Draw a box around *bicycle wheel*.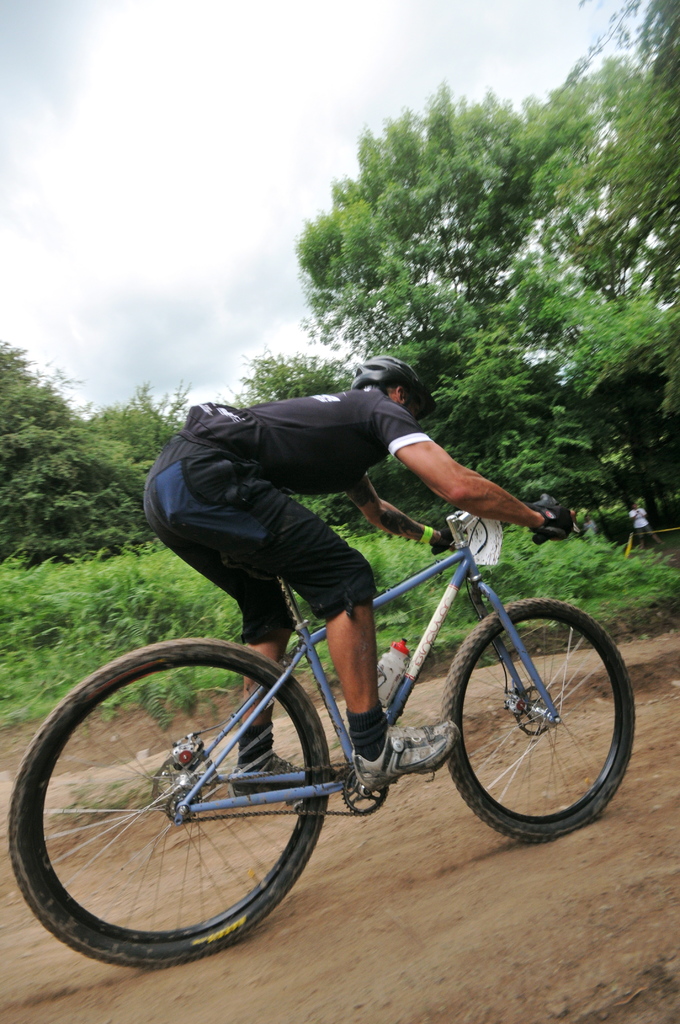
bbox(8, 655, 348, 973).
